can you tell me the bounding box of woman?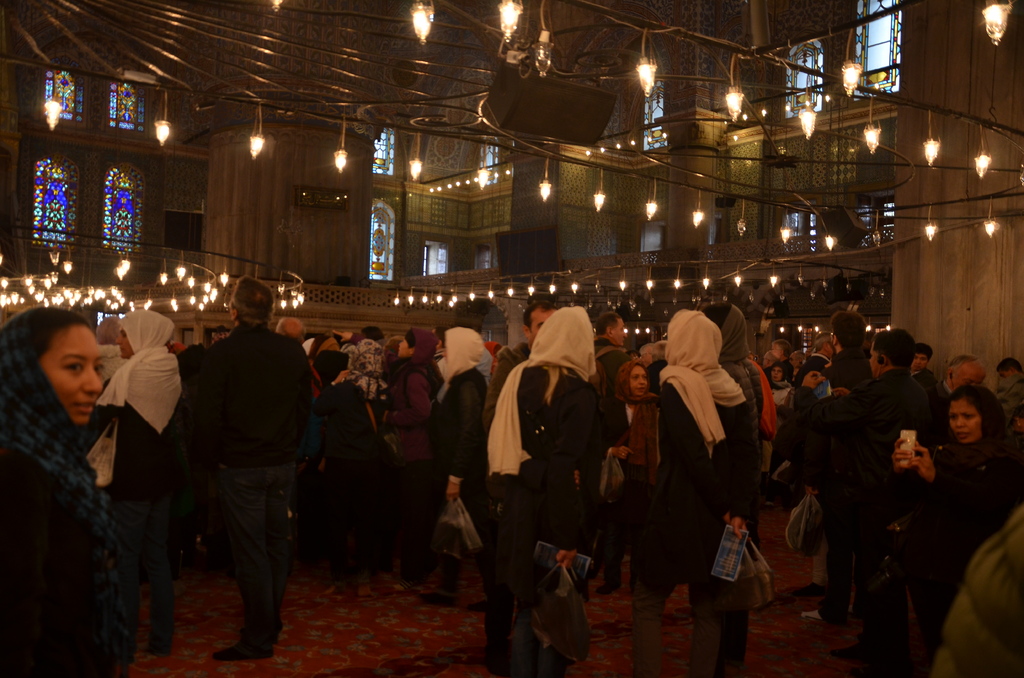
<box>417,327,486,605</box>.
